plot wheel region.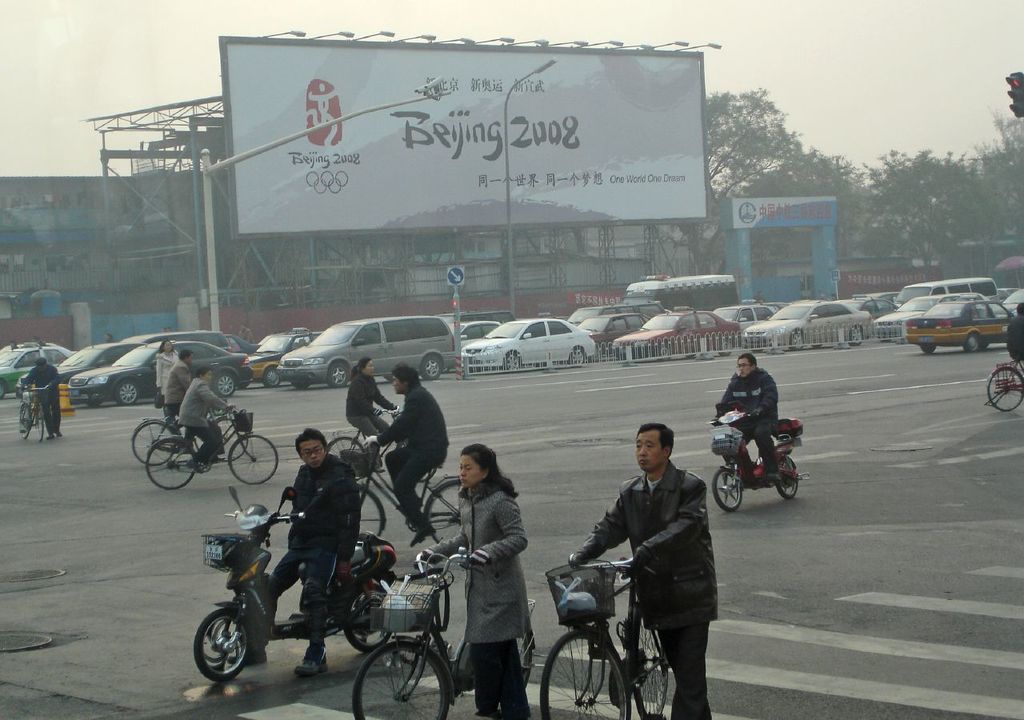
Plotted at l=504, t=350, r=521, b=373.
